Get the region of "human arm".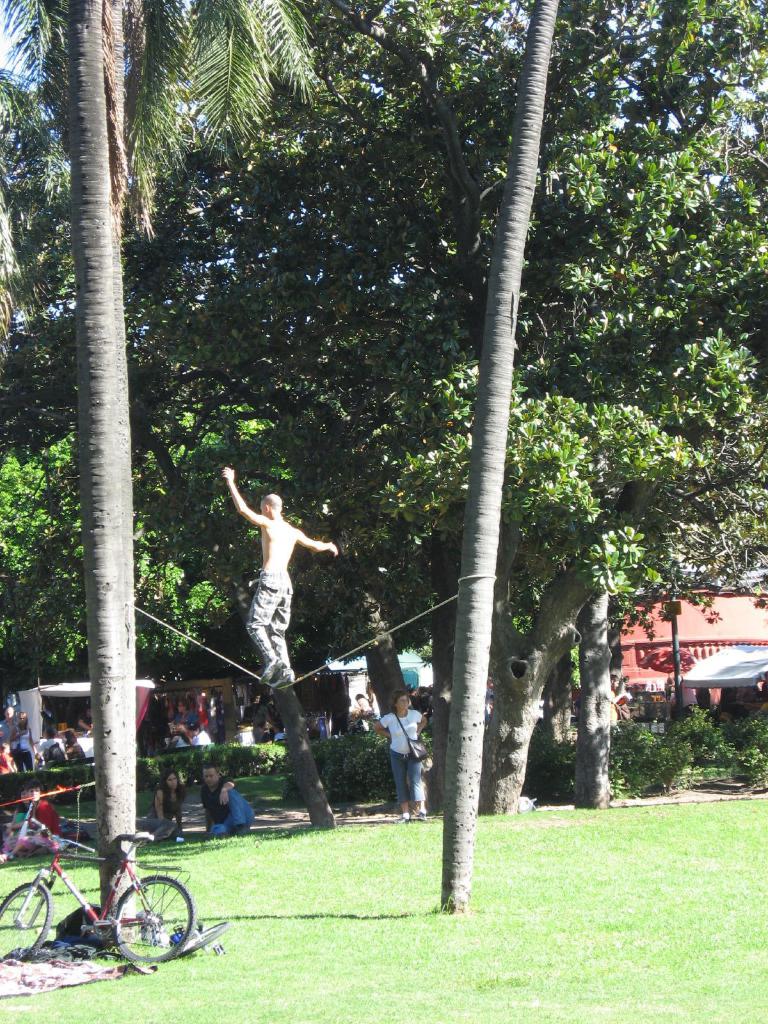
179:800:184:838.
